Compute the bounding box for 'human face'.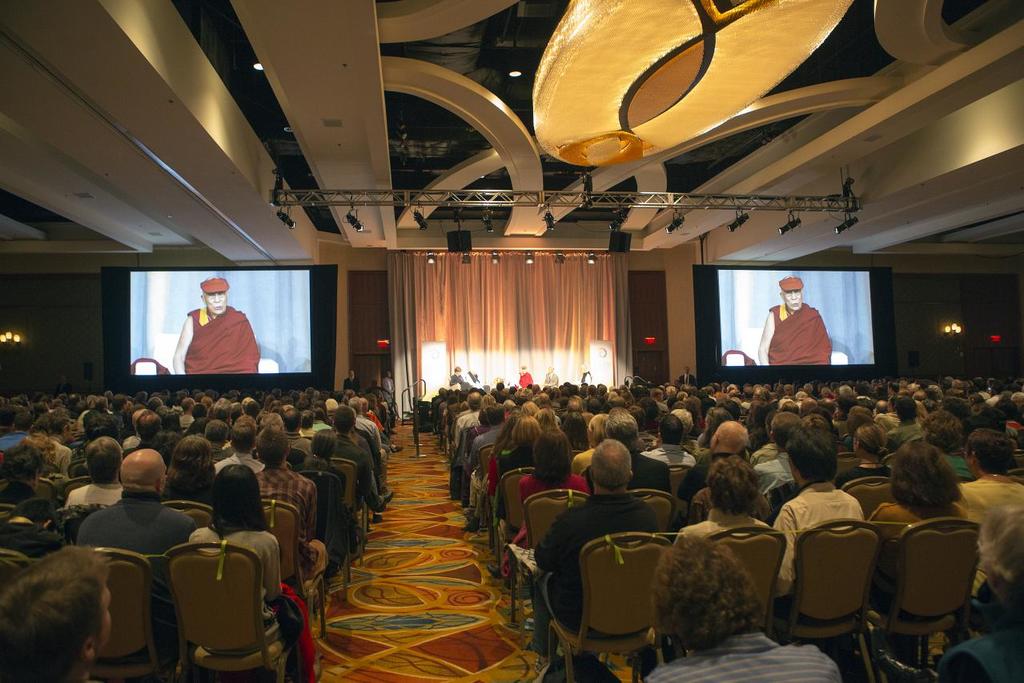
{"x1": 588, "y1": 436, "x2": 638, "y2": 496}.
